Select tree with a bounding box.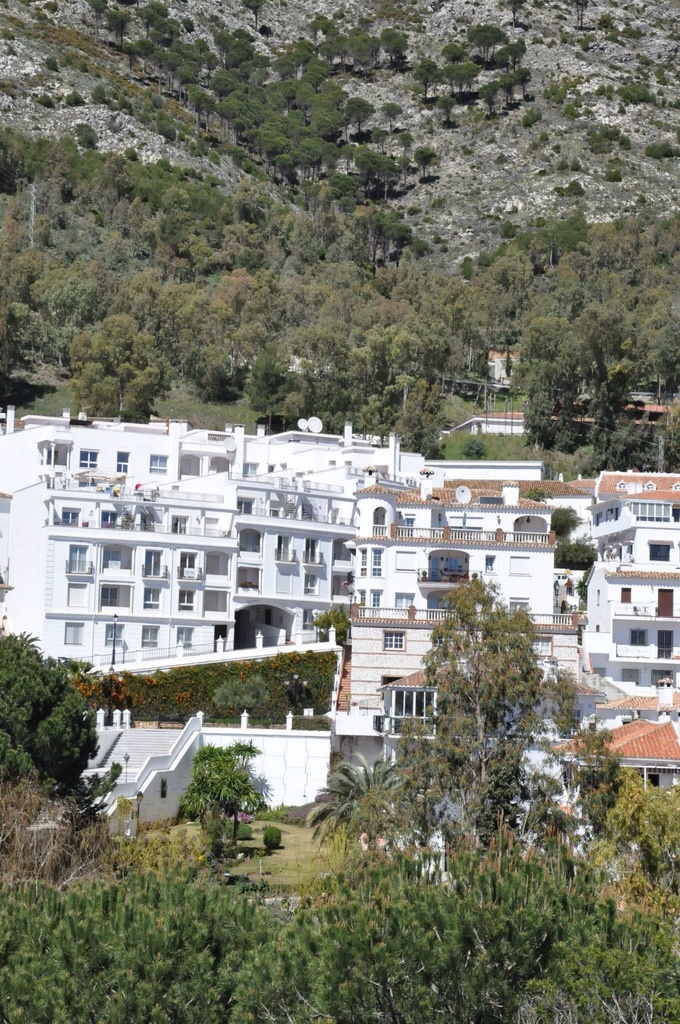
rect(341, 540, 617, 919).
